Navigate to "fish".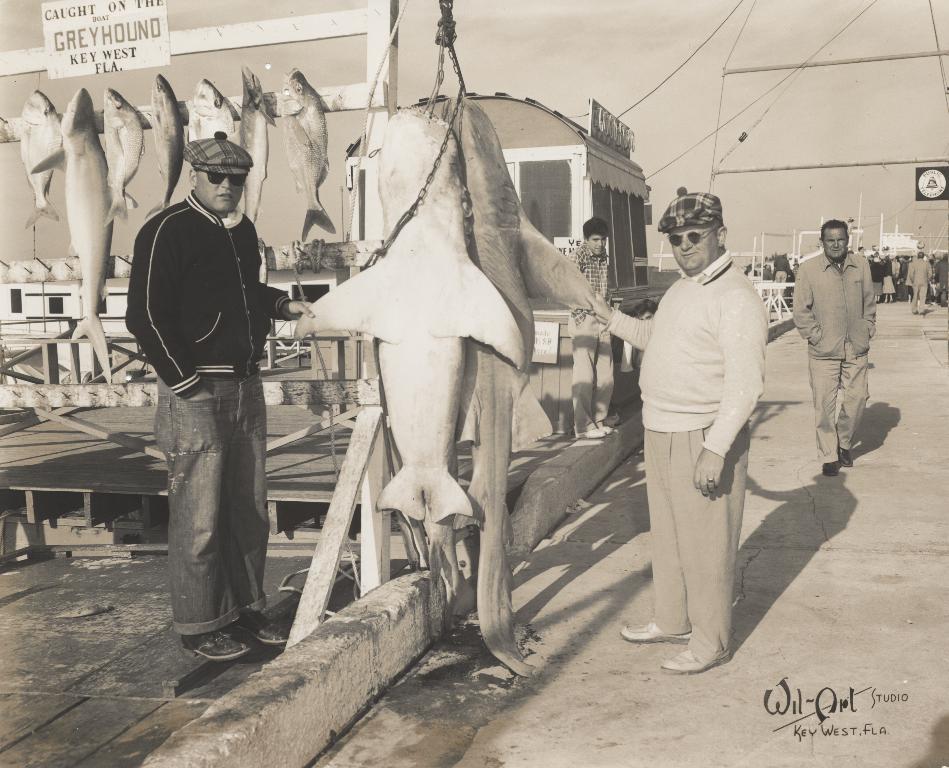
Navigation target: Rect(185, 77, 242, 141).
